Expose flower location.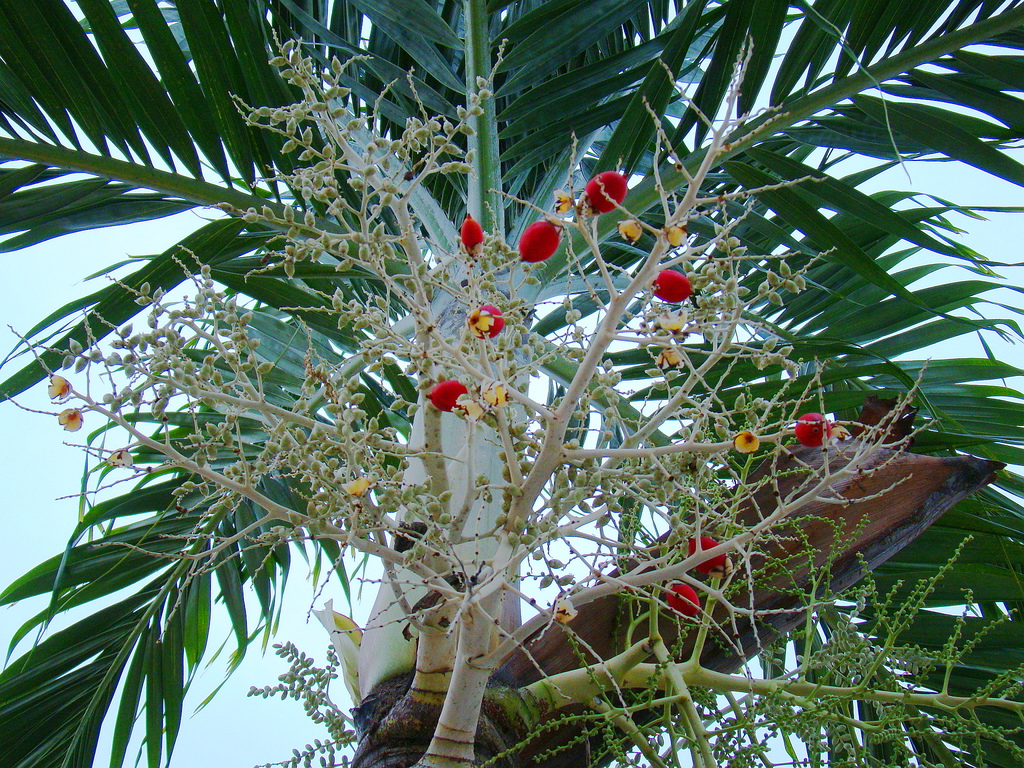
Exposed at rect(732, 429, 759, 456).
